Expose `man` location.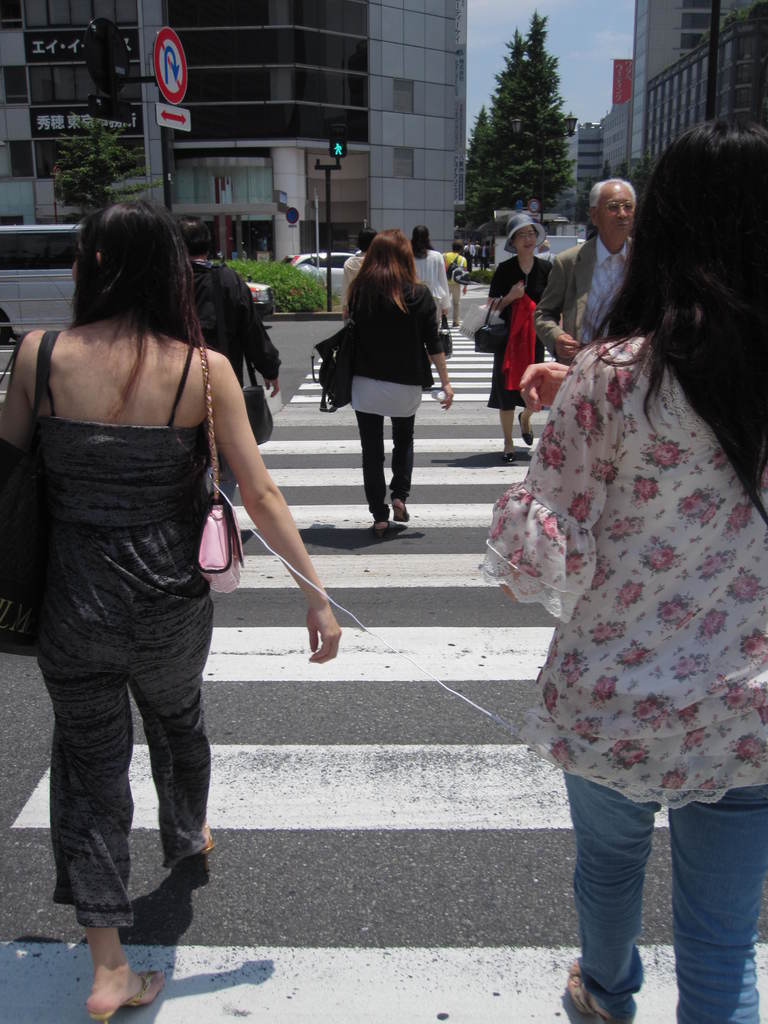
Exposed at <region>529, 176, 637, 366</region>.
